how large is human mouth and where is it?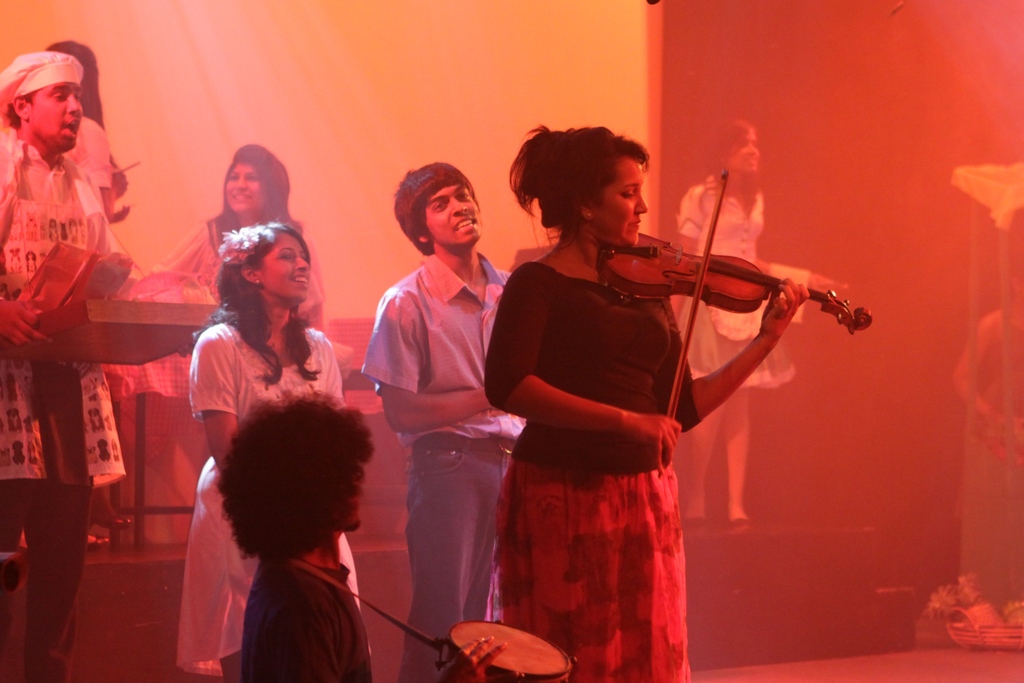
Bounding box: 227 194 249 202.
